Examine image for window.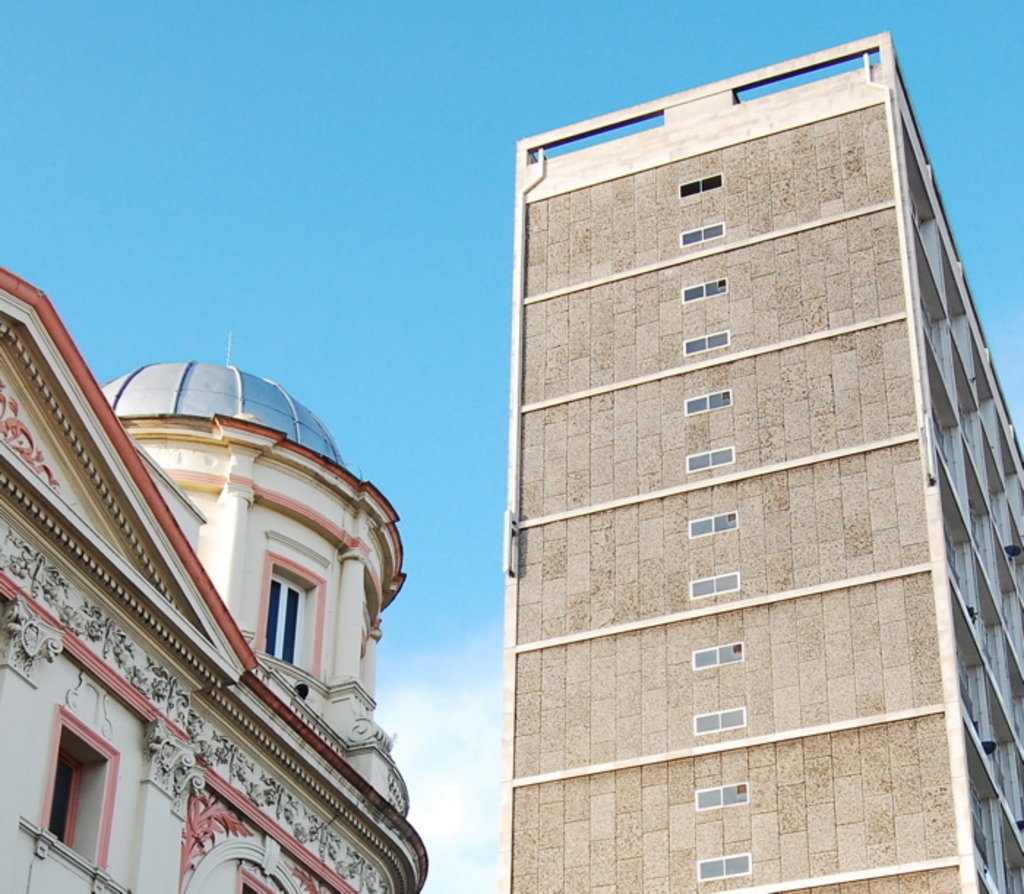
Examination result: (682, 277, 726, 303).
